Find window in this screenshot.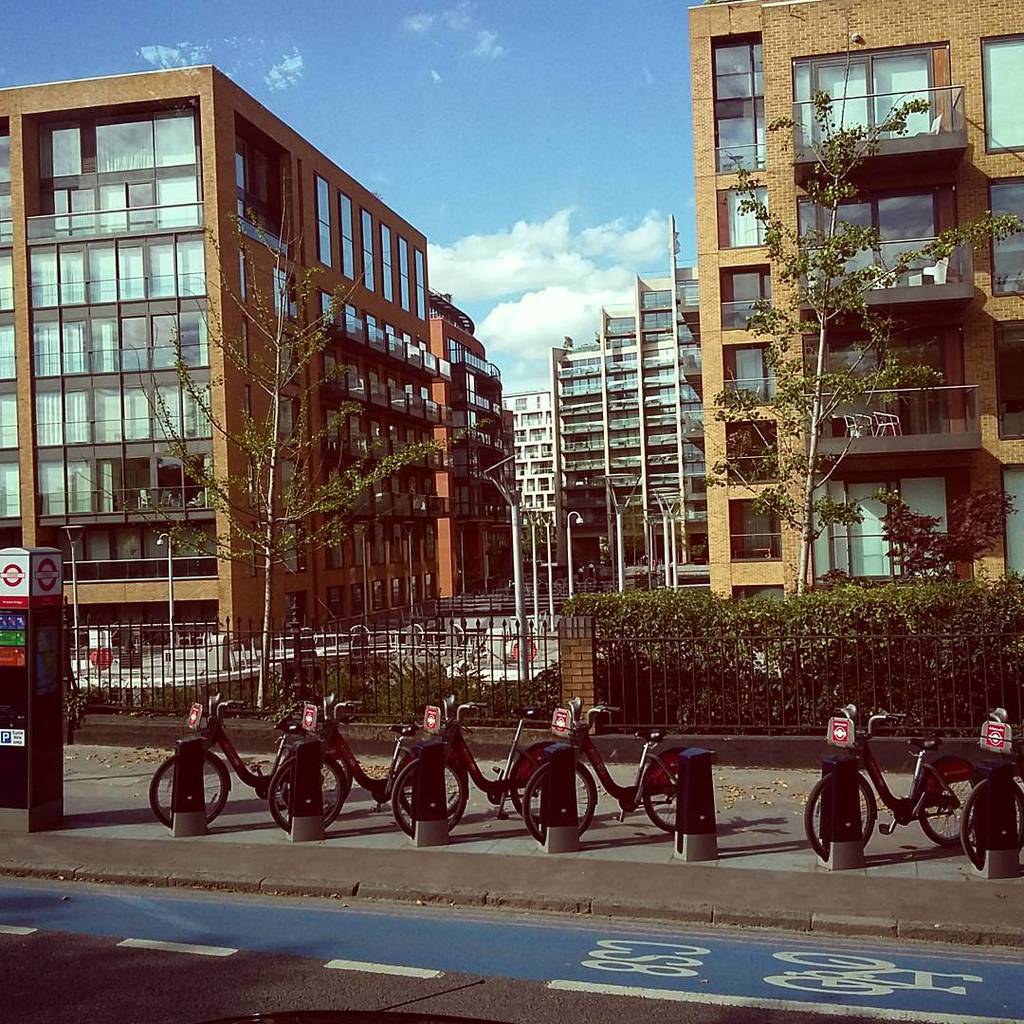
The bounding box for window is bbox(789, 338, 975, 436).
